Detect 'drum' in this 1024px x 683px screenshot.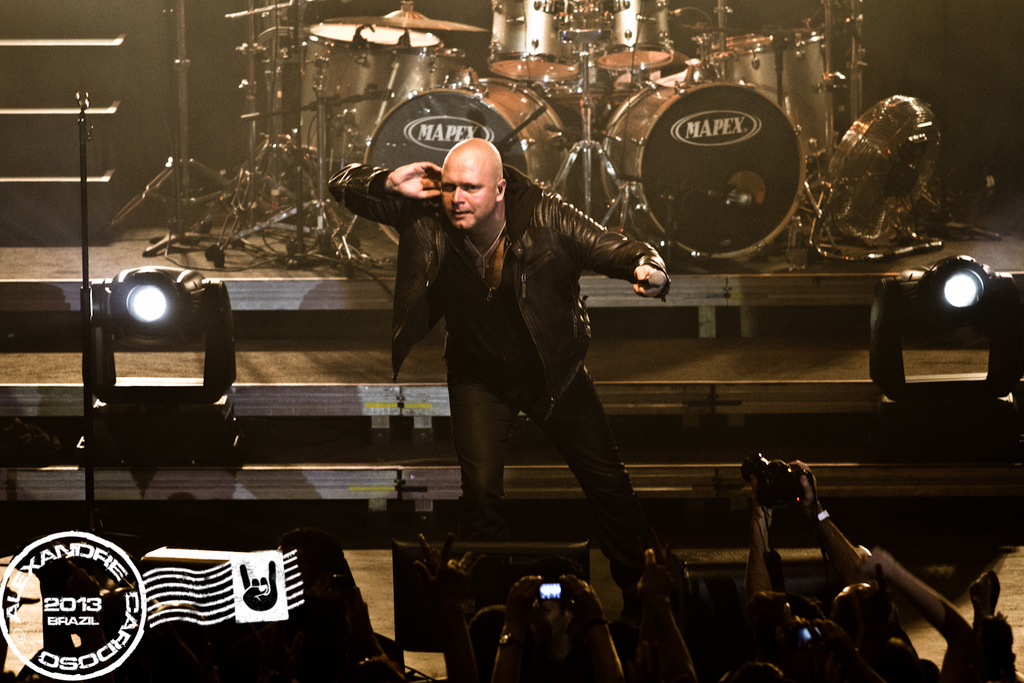
Detection: Rect(705, 33, 840, 160).
